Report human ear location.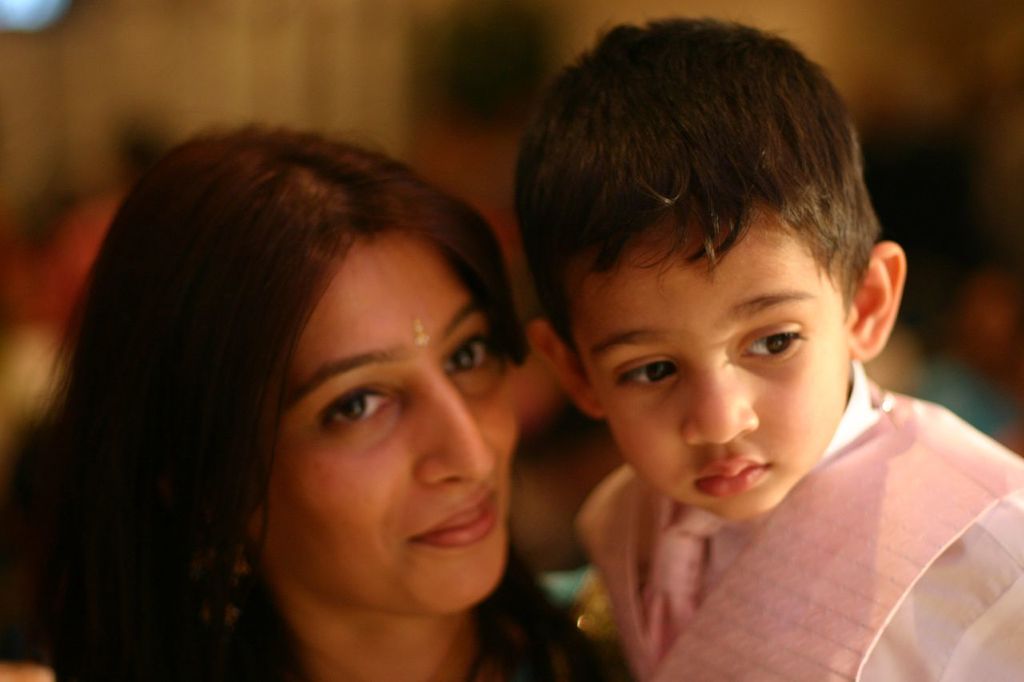
Report: region(522, 315, 604, 420).
